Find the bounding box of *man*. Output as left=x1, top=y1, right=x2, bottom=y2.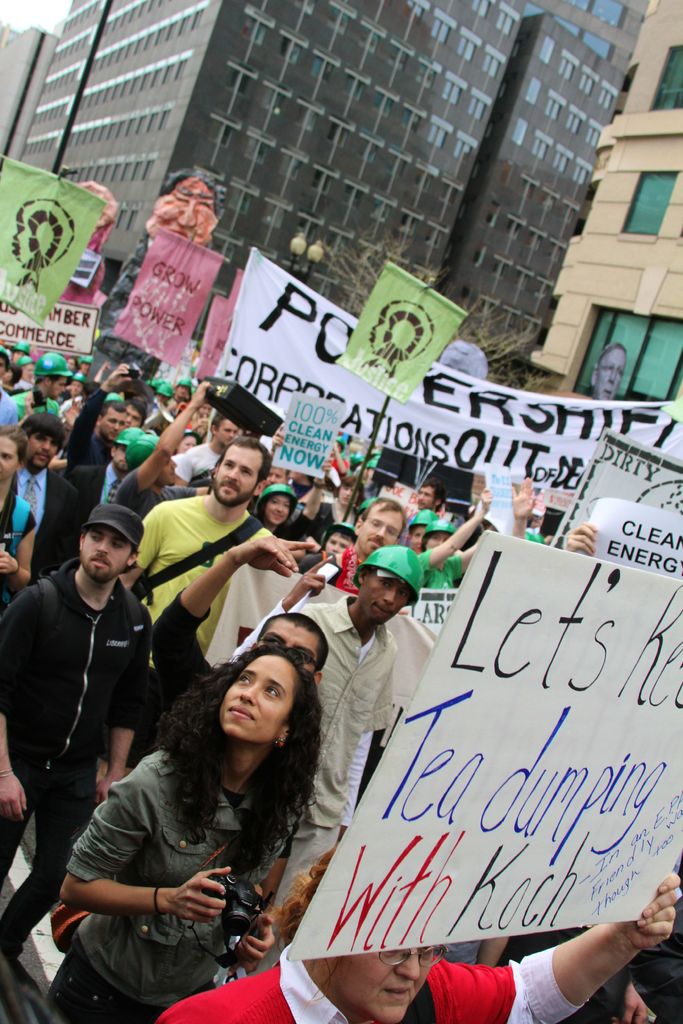
left=418, top=476, right=451, bottom=520.
